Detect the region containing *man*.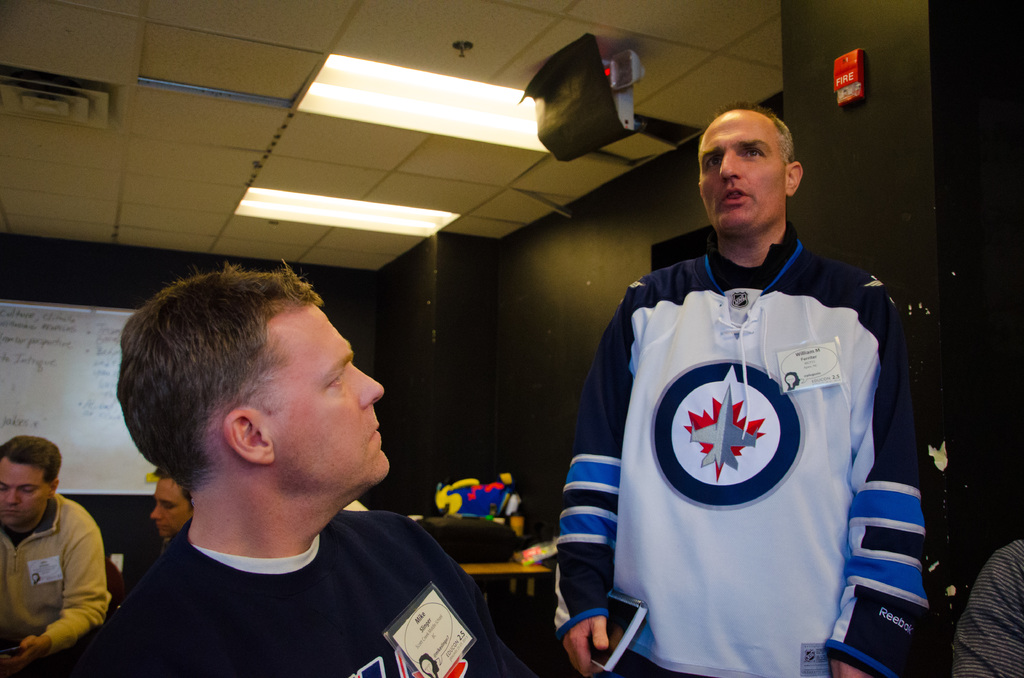
{"x1": 0, "y1": 430, "x2": 107, "y2": 677}.
